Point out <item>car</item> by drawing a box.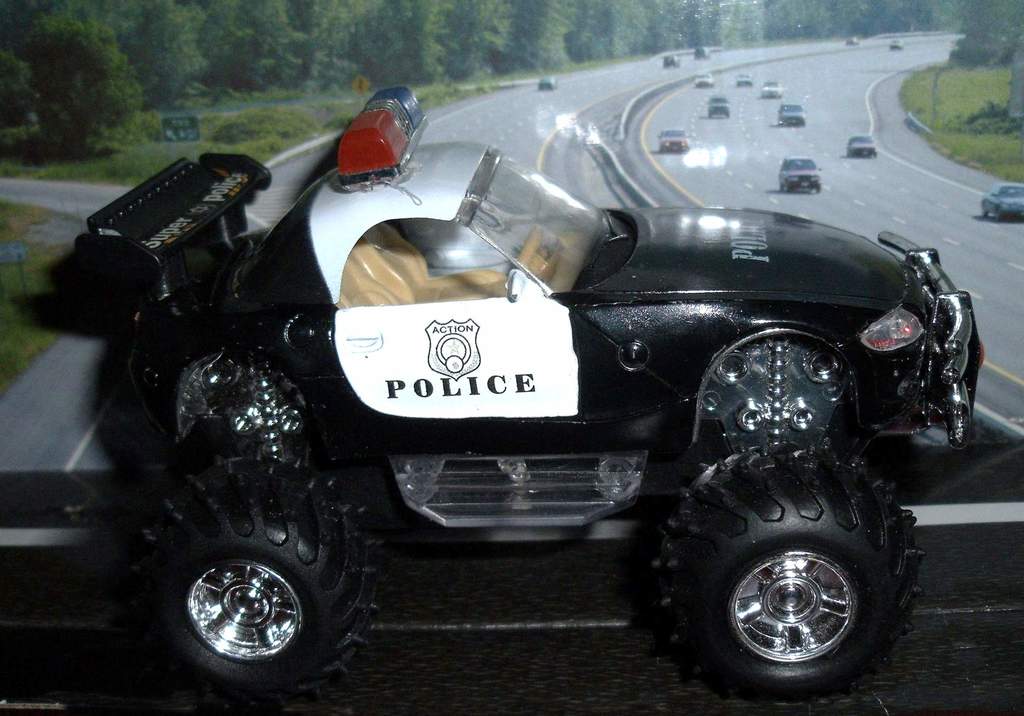
box(664, 53, 683, 69).
